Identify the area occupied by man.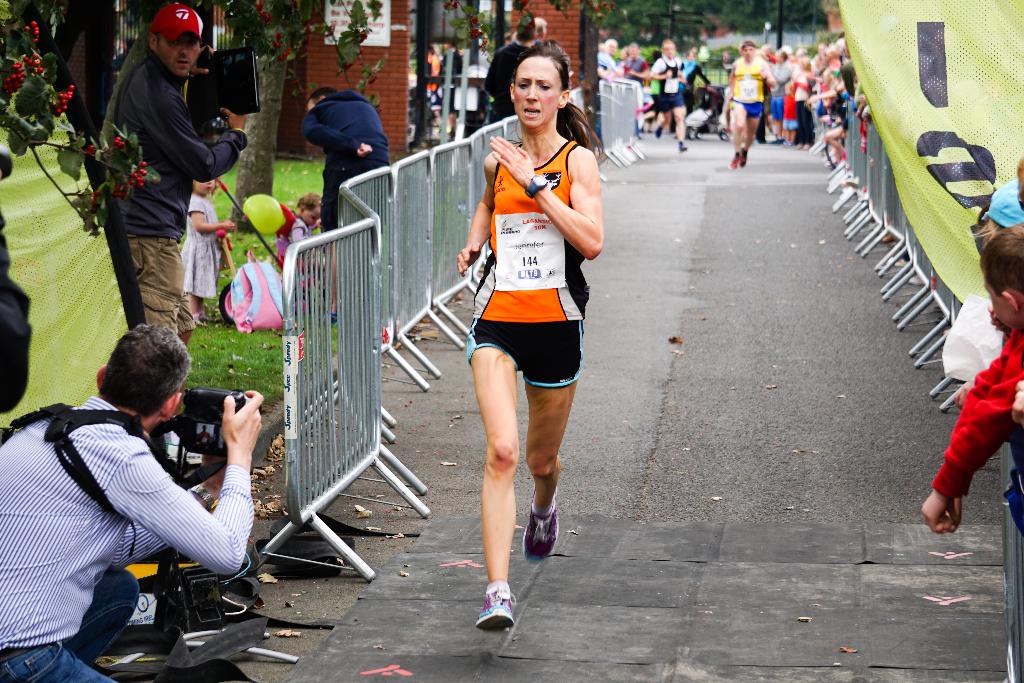
Area: {"x1": 95, "y1": 0, "x2": 253, "y2": 417}.
